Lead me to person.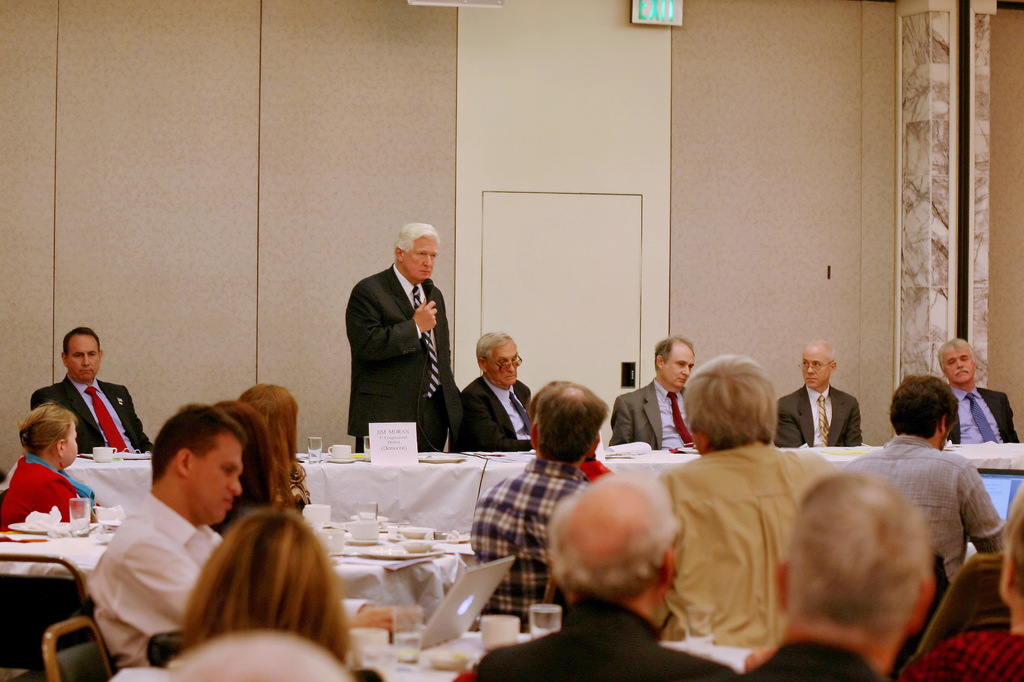
Lead to x1=660, y1=345, x2=831, y2=655.
